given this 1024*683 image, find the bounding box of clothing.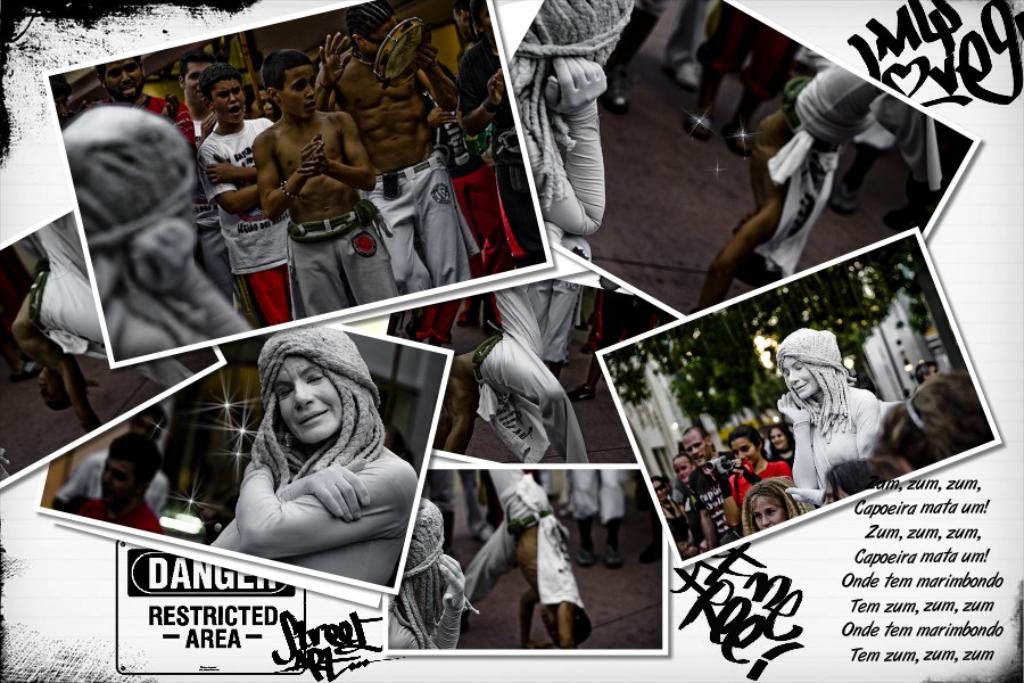
<box>518,272,592,365</box>.
